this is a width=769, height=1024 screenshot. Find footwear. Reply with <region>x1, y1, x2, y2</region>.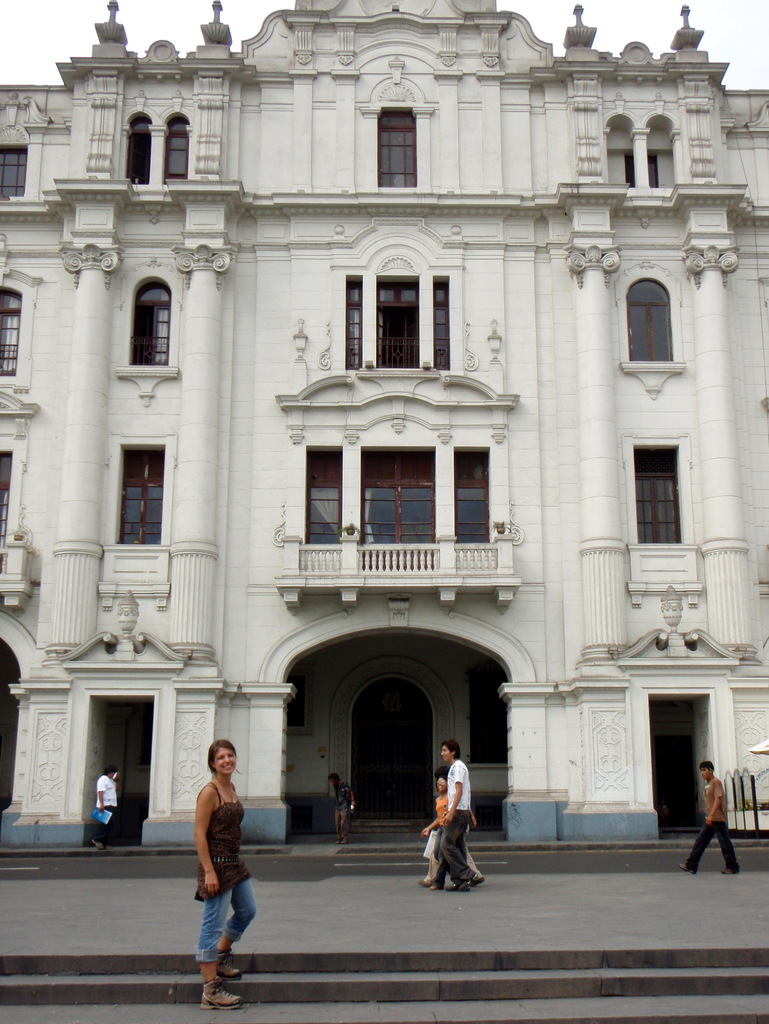
<region>679, 860, 698, 874</region>.
